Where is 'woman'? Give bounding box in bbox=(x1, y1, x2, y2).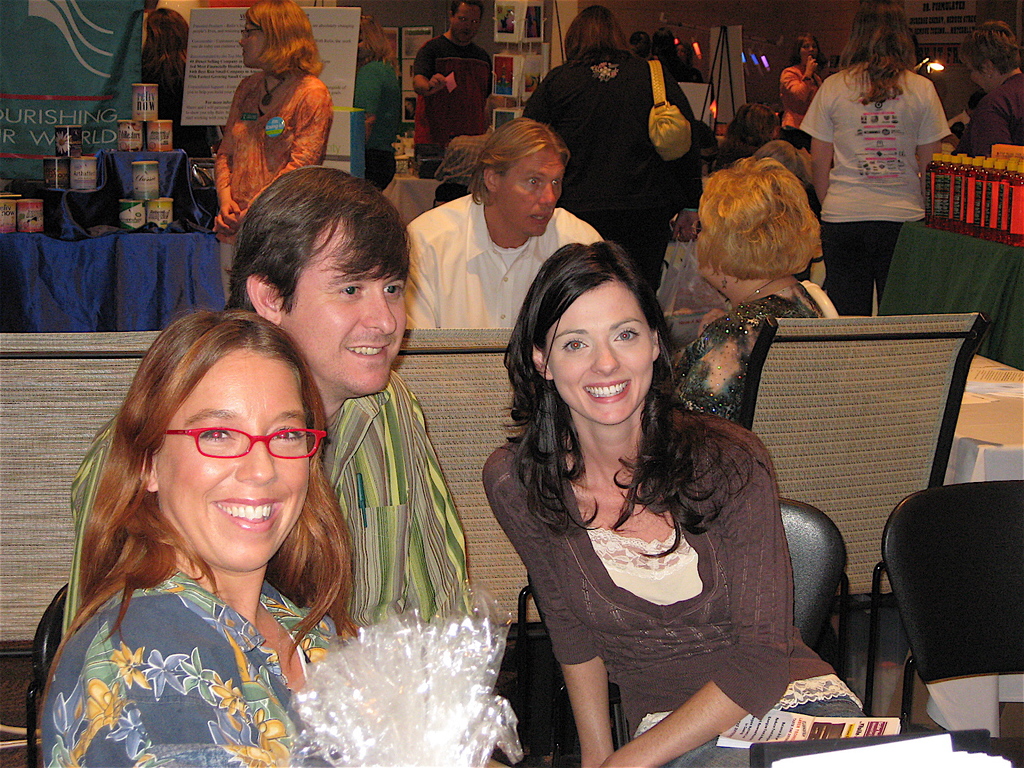
bbox=(478, 237, 869, 767).
